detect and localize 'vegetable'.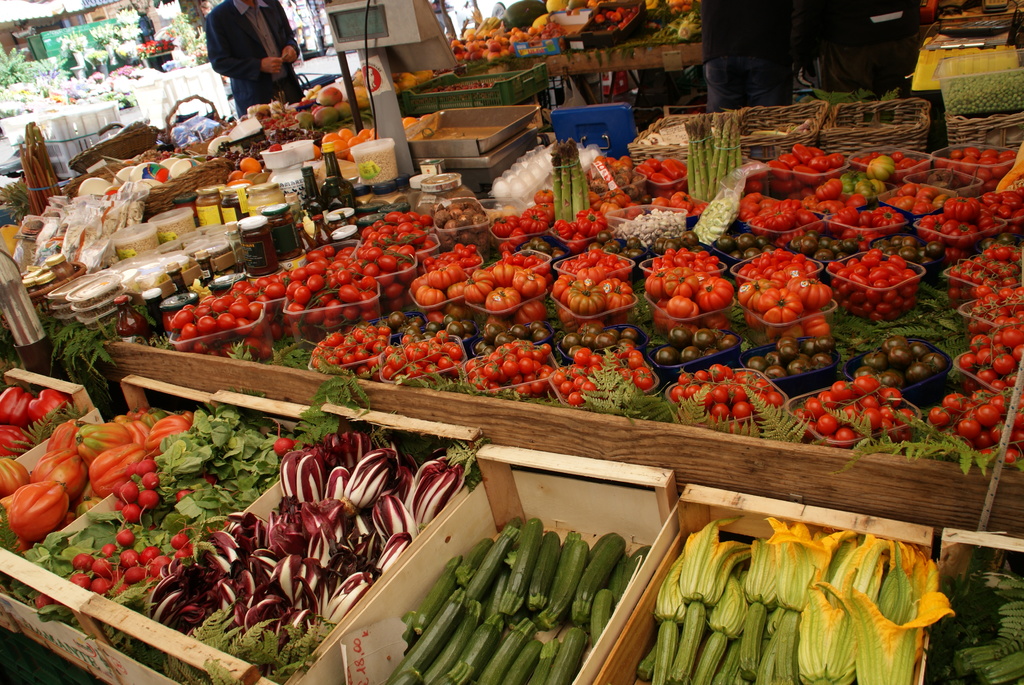
Localized at [x1=545, y1=628, x2=589, y2=684].
